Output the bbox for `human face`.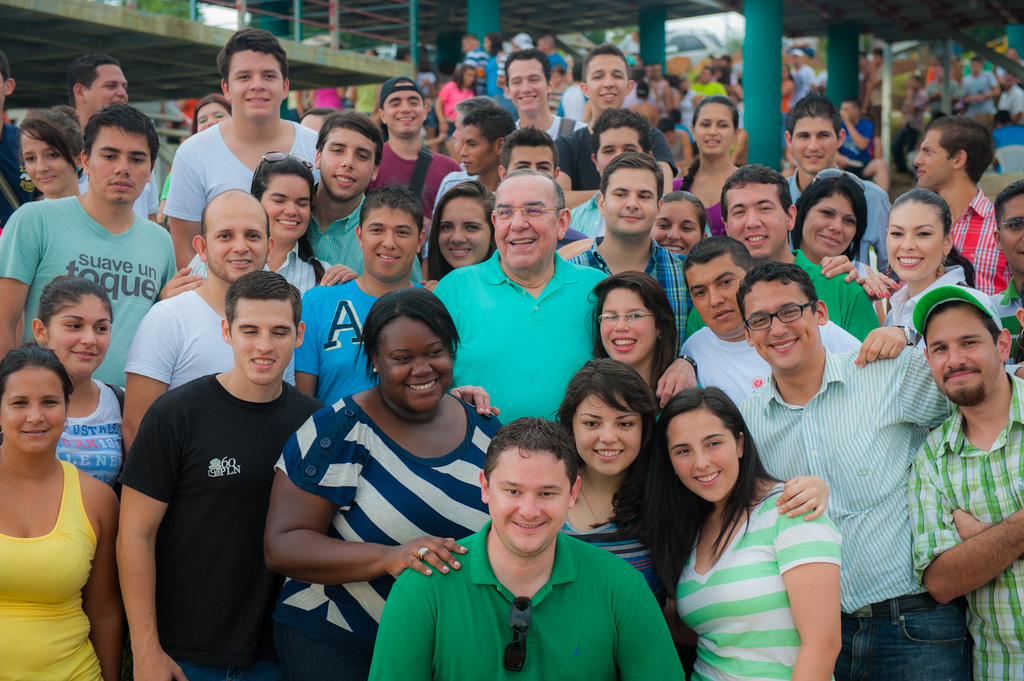
pyautogui.locateOnScreen(573, 394, 638, 475).
